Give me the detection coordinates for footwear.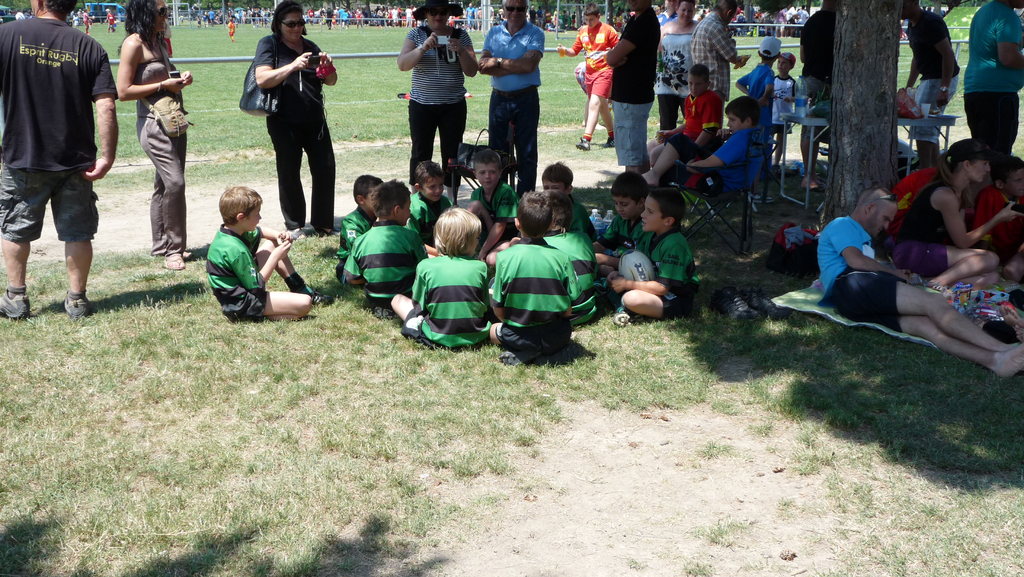
bbox=[600, 134, 614, 146].
